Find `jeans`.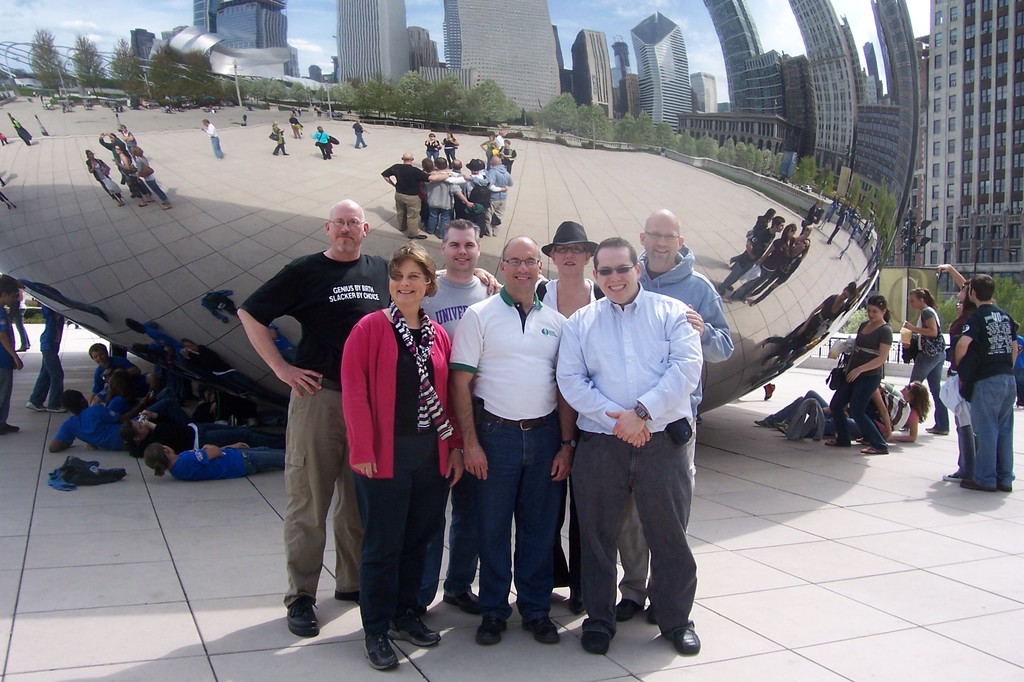
427:205:452:238.
